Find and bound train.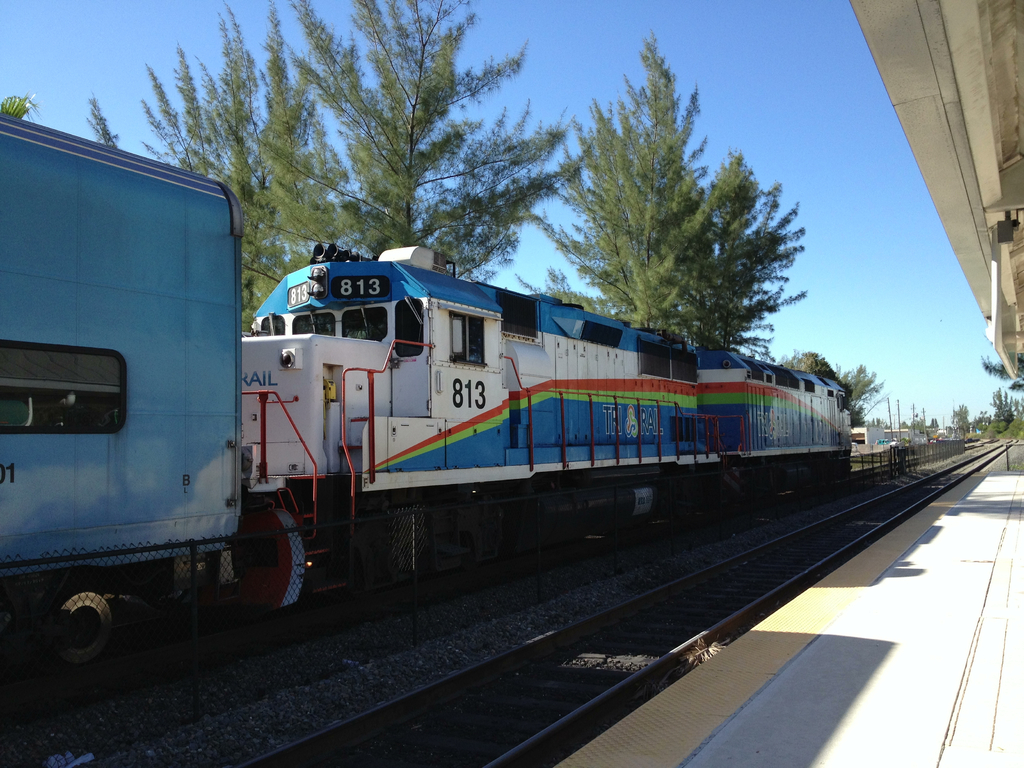
Bound: box=[0, 113, 852, 668].
